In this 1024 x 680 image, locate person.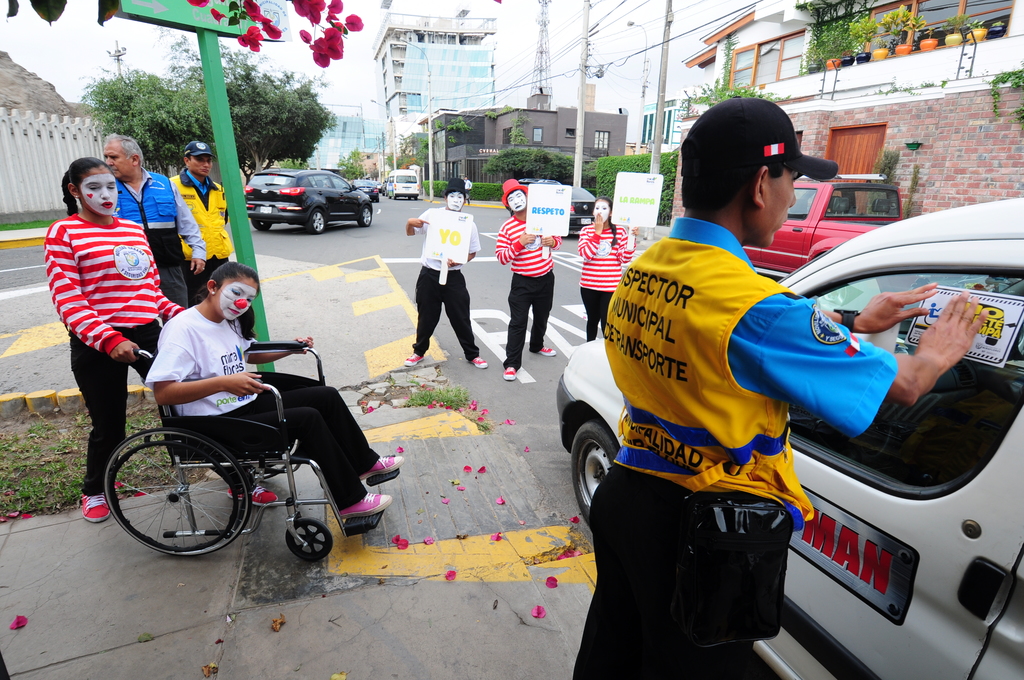
Bounding box: <region>404, 181, 484, 366</region>.
